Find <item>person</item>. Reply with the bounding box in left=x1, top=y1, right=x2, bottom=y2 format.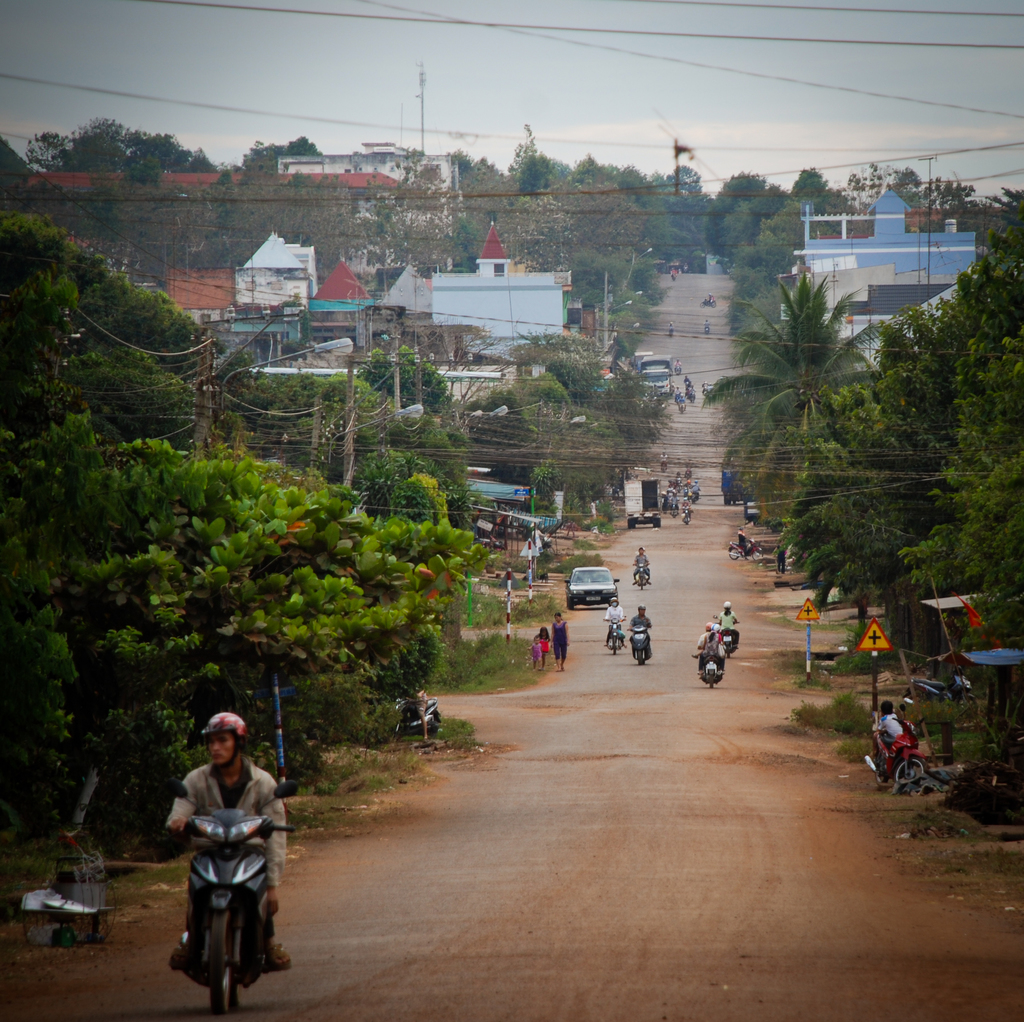
left=630, top=601, right=655, bottom=627.
